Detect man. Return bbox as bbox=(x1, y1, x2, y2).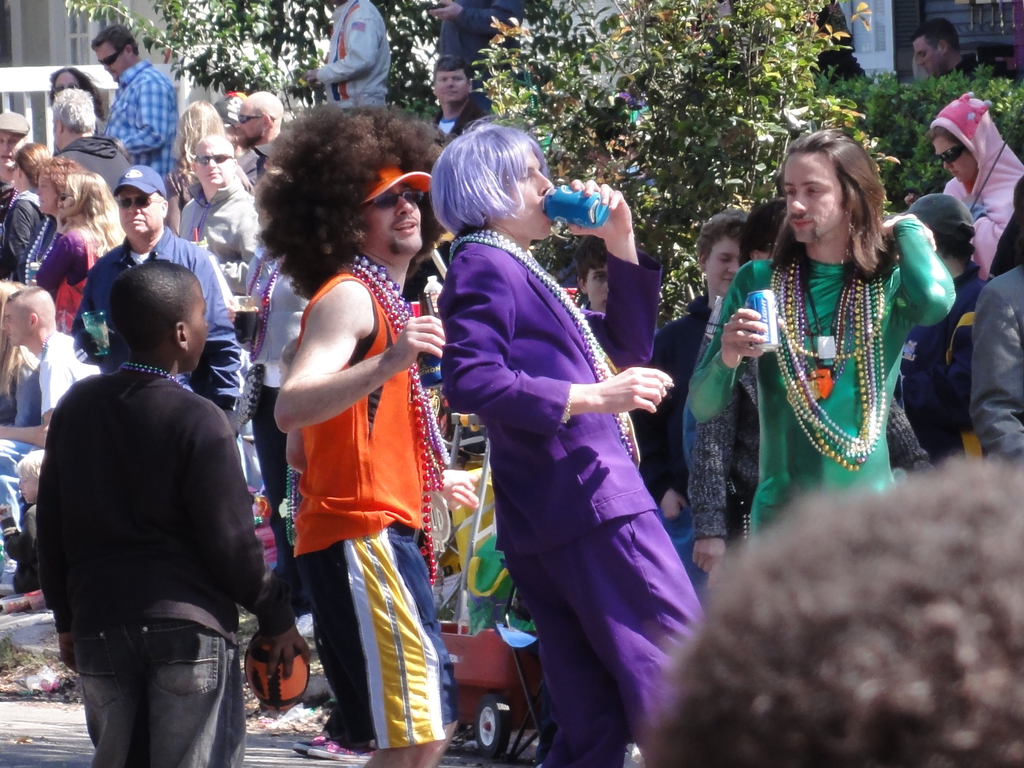
bbox=(973, 257, 1023, 470).
